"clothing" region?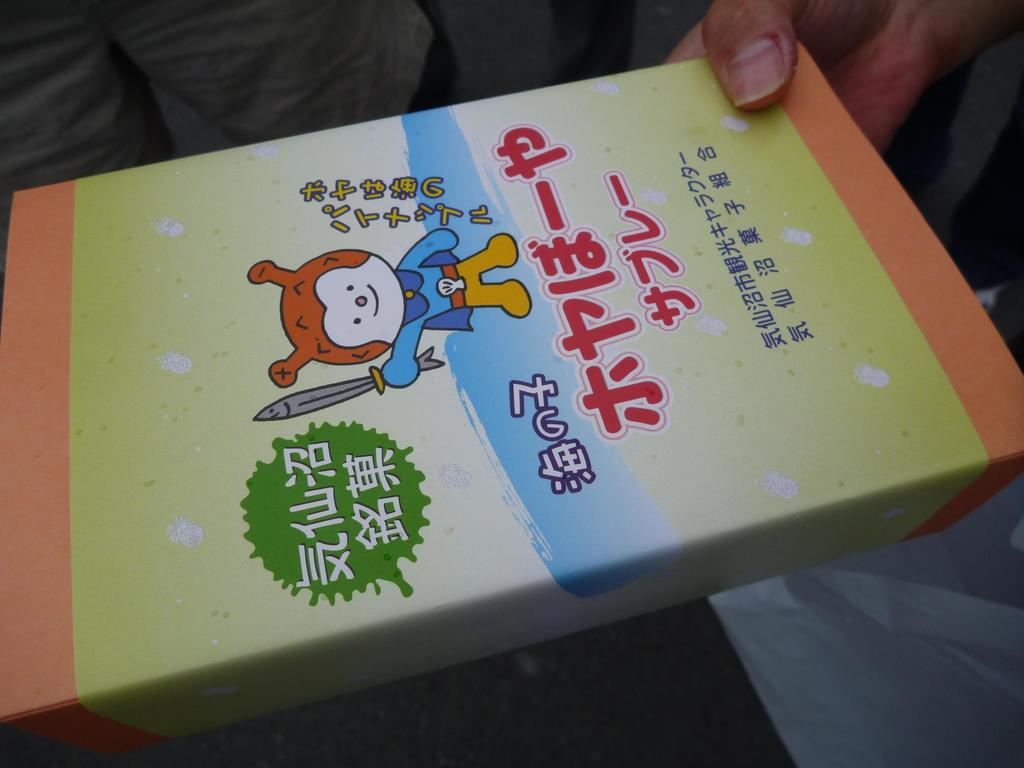
382/233/529/386
